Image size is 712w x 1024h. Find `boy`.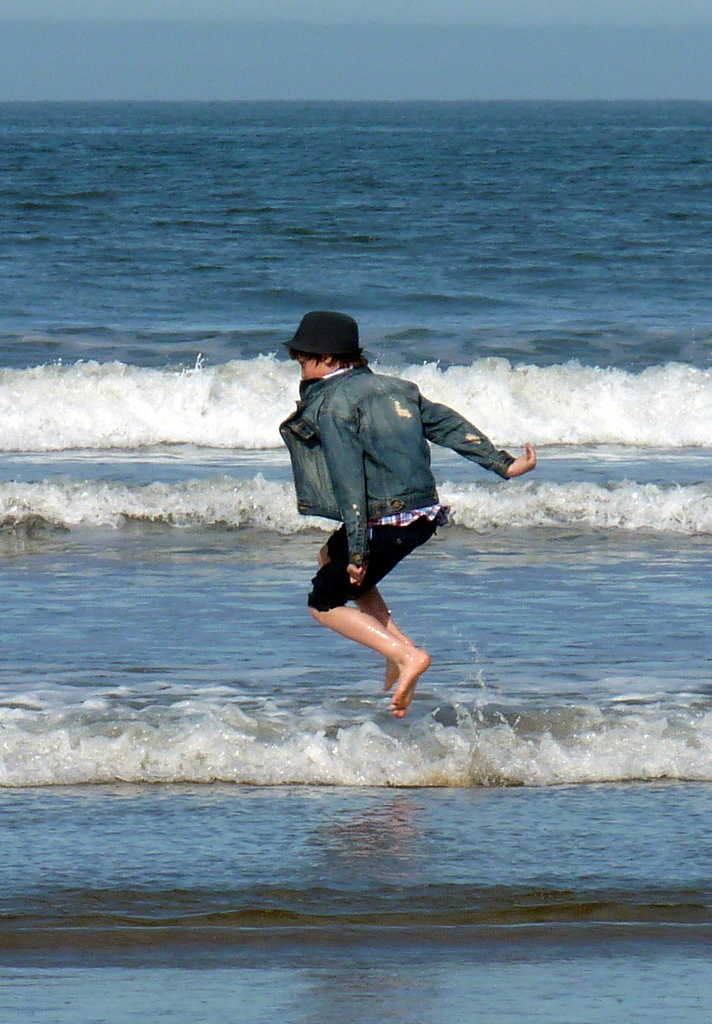
select_region(269, 358, 508, 729).
